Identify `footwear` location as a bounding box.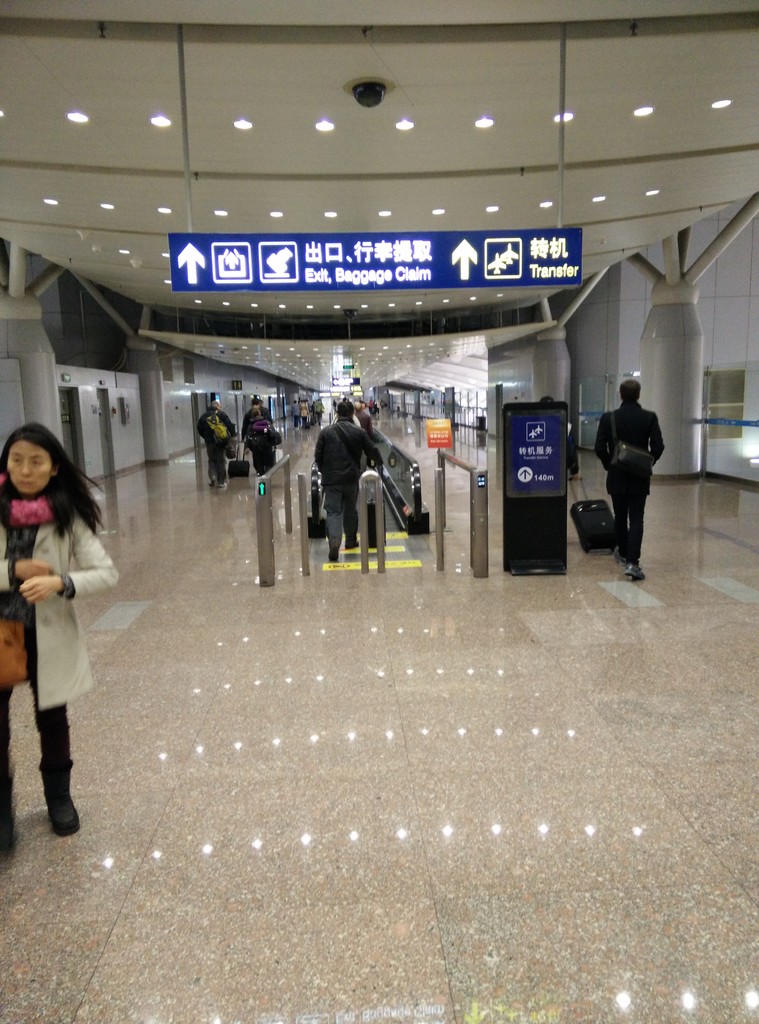
<bbox>324, 547, 340, 564</bbox>.
